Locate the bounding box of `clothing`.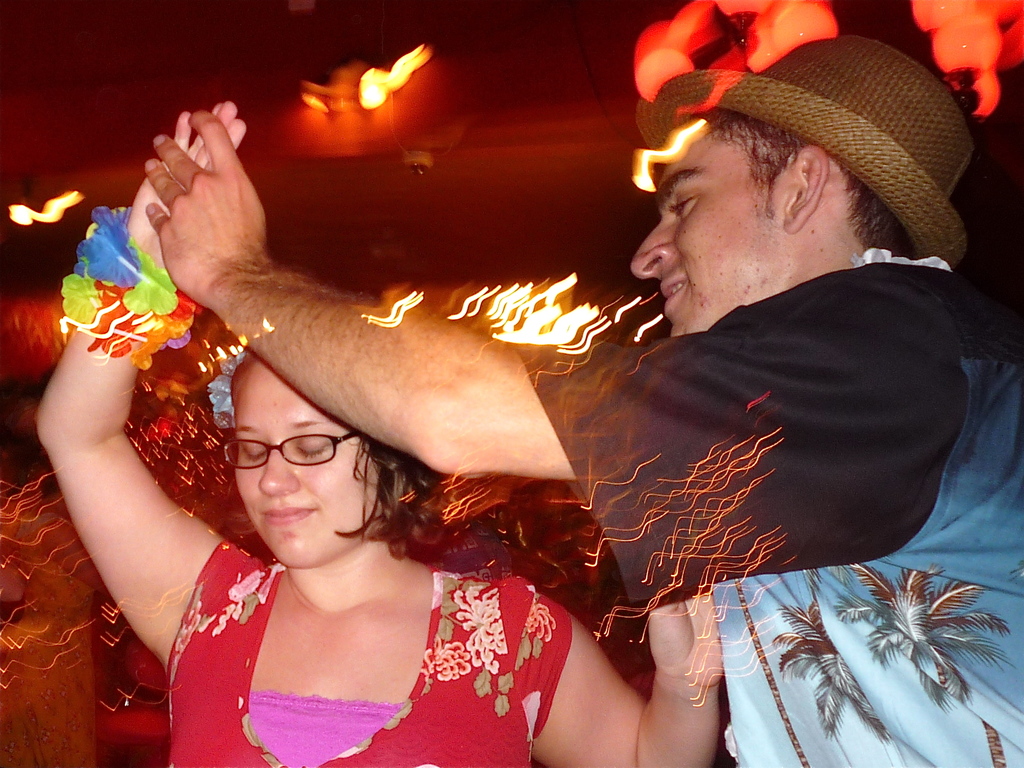
Bounding box: x1=534, y1=231, x2=1023, y2=767.
